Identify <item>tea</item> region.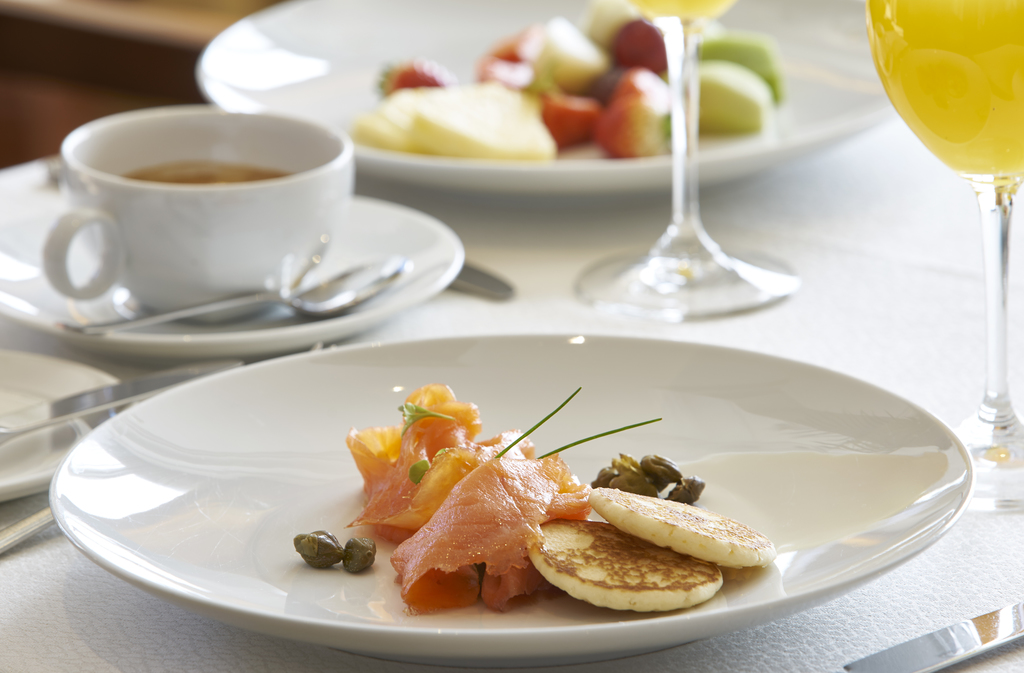
Region: (118,157,297,183).
